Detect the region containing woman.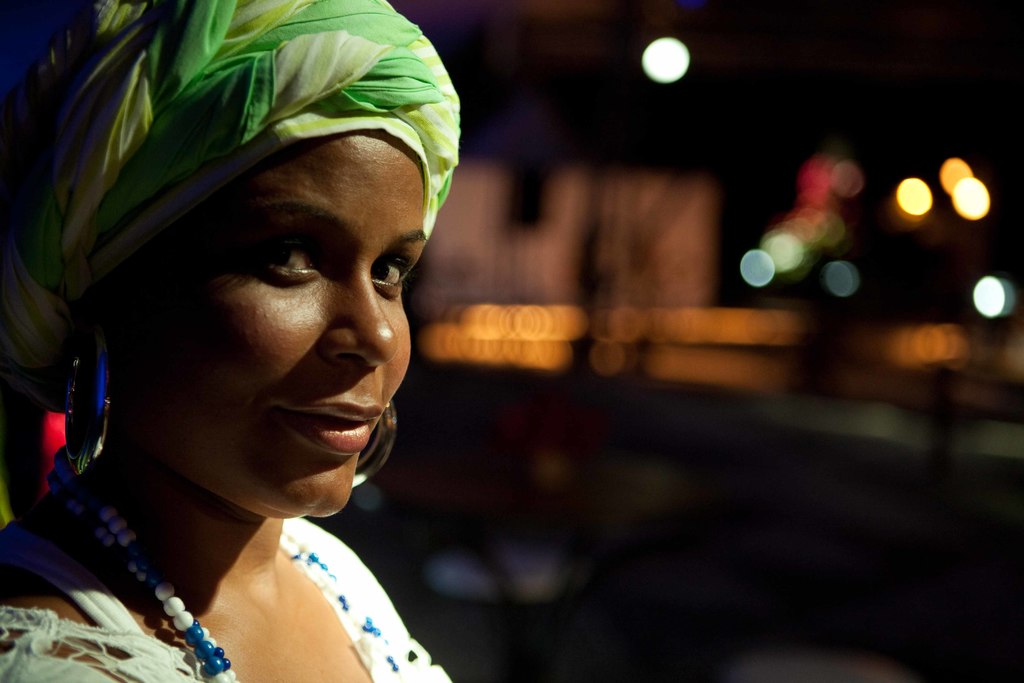
{"left": 0, "top": 0, "right": 453, "bottom": 682}.
